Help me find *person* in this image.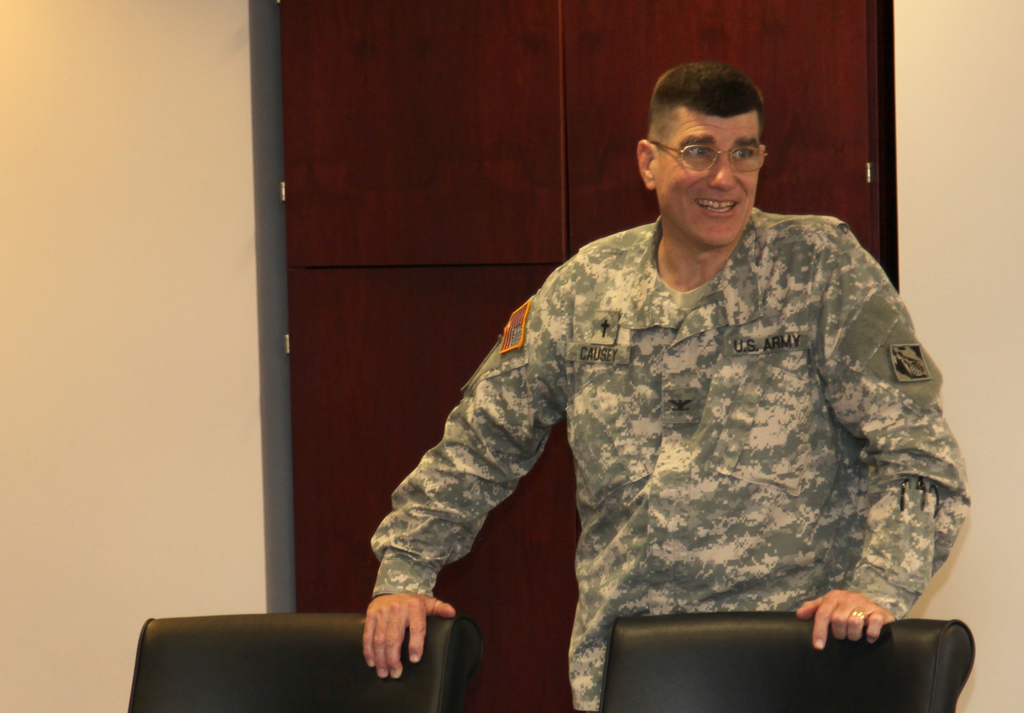
Found it: pyautogui.locateOnScreen(361, 60, 970, 712).
